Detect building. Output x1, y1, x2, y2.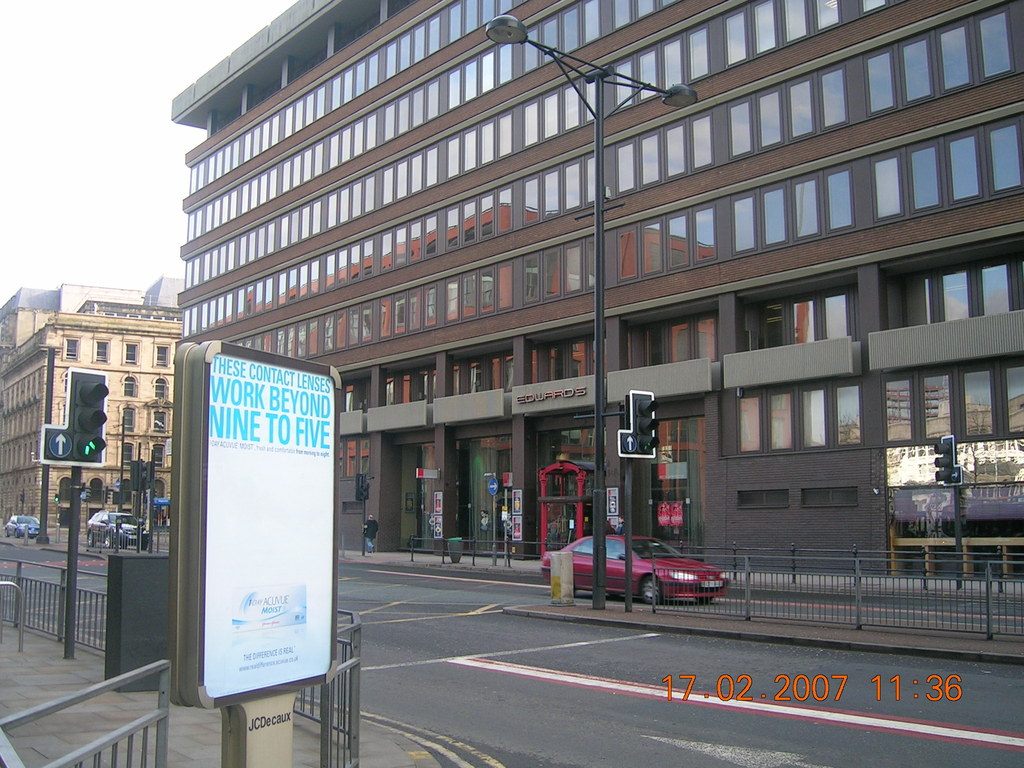
0, 280, 188, 529.
